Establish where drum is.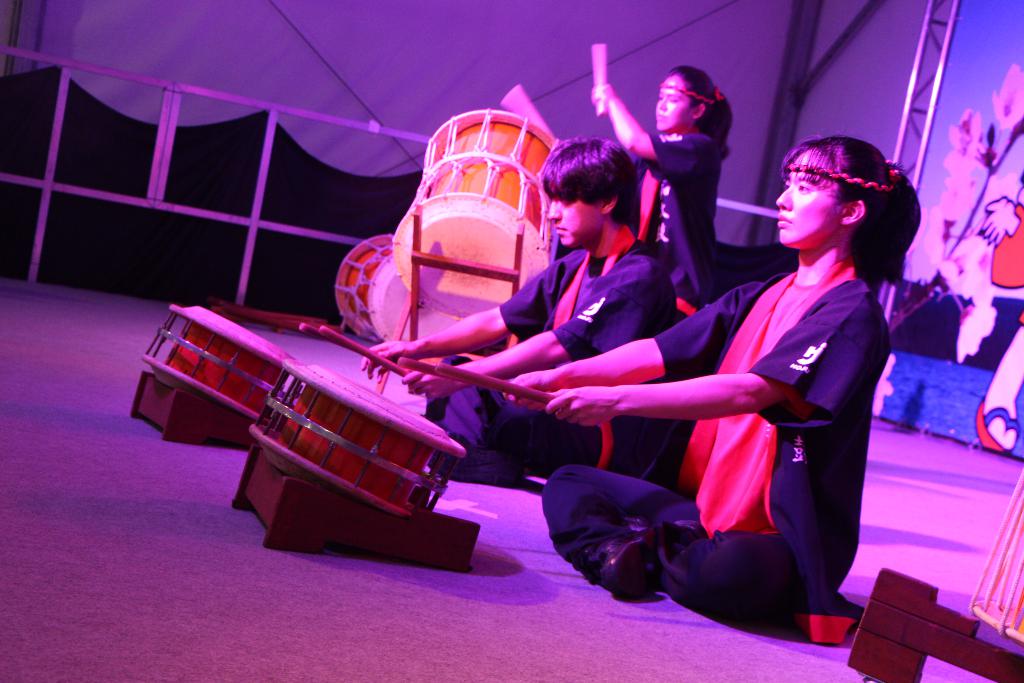
Established at [x1=250, y1=363, x2=465, y2=518].
